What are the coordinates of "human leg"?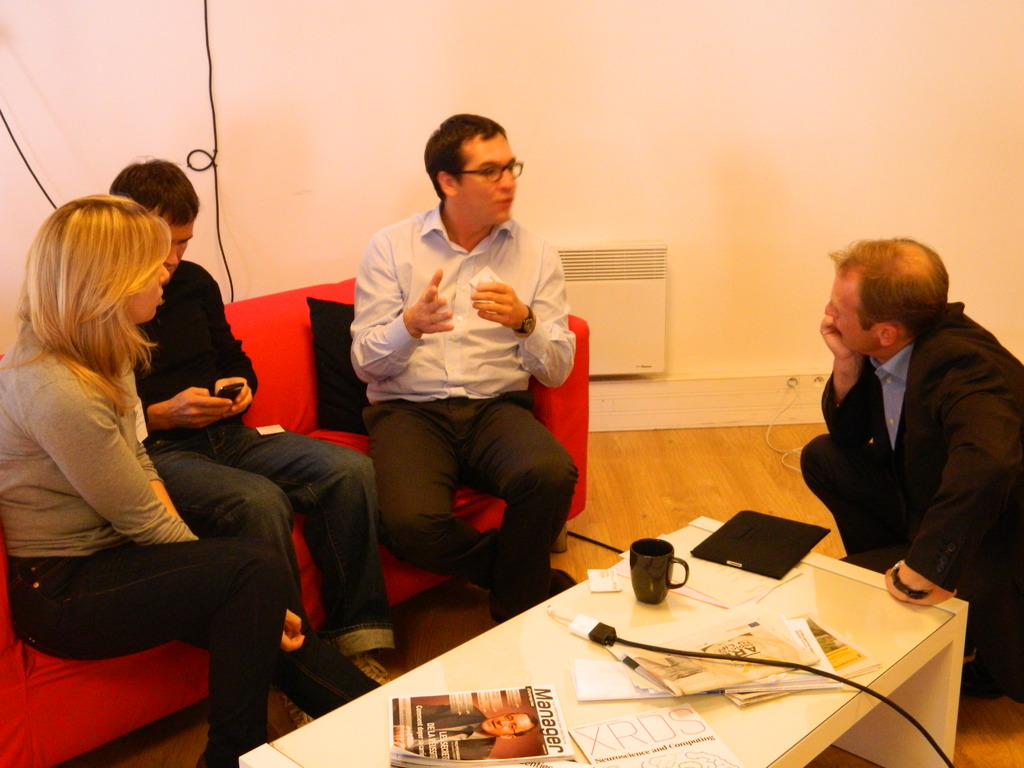
145/439/346/710.
